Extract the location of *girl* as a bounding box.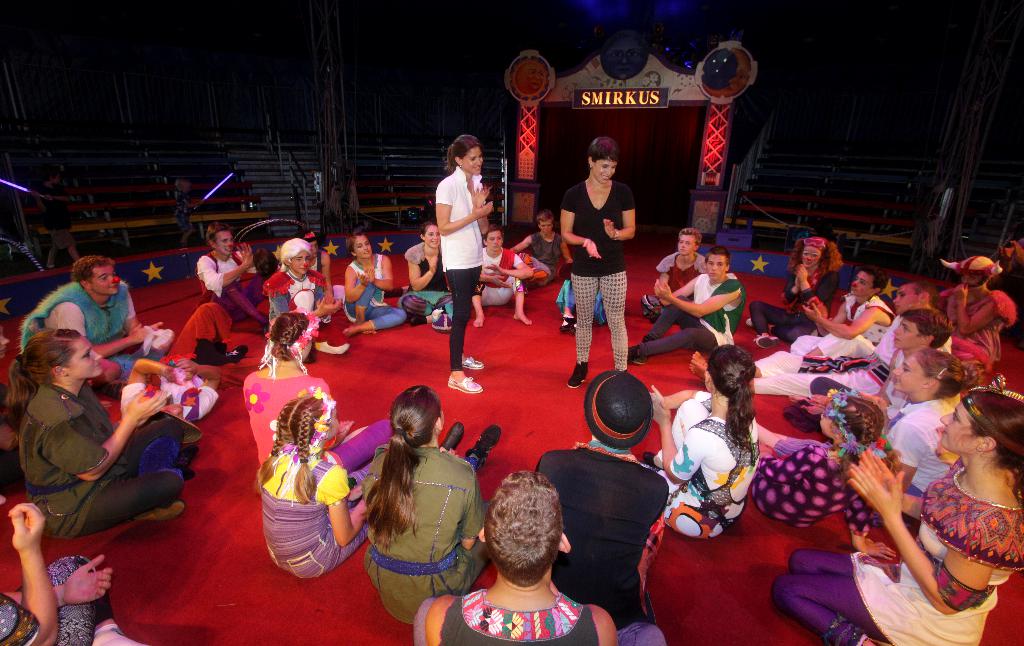
locate(257, 383, 504, 583).
